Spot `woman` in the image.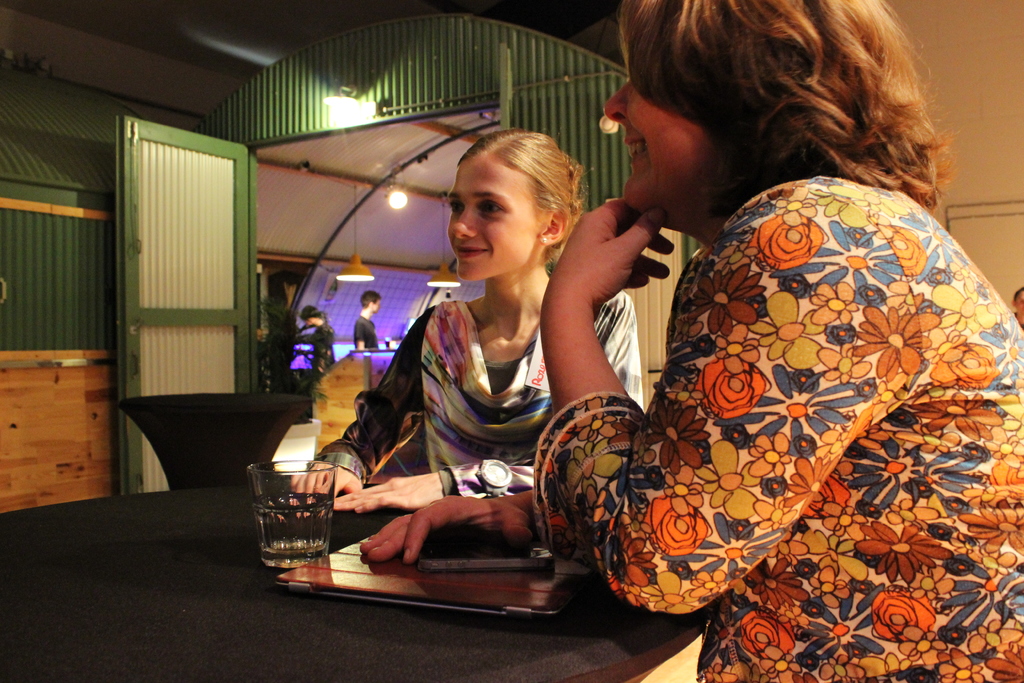
`woman` found at bbox=(292, 129, 643, 511).
